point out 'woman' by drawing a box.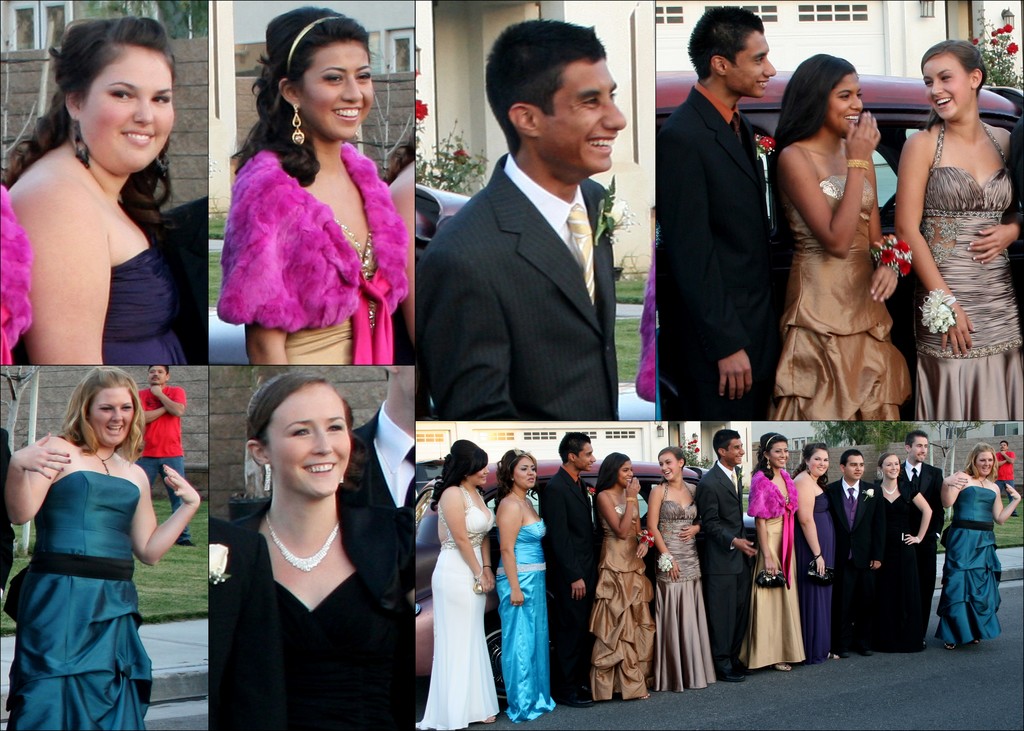
892:40:1023:419.
